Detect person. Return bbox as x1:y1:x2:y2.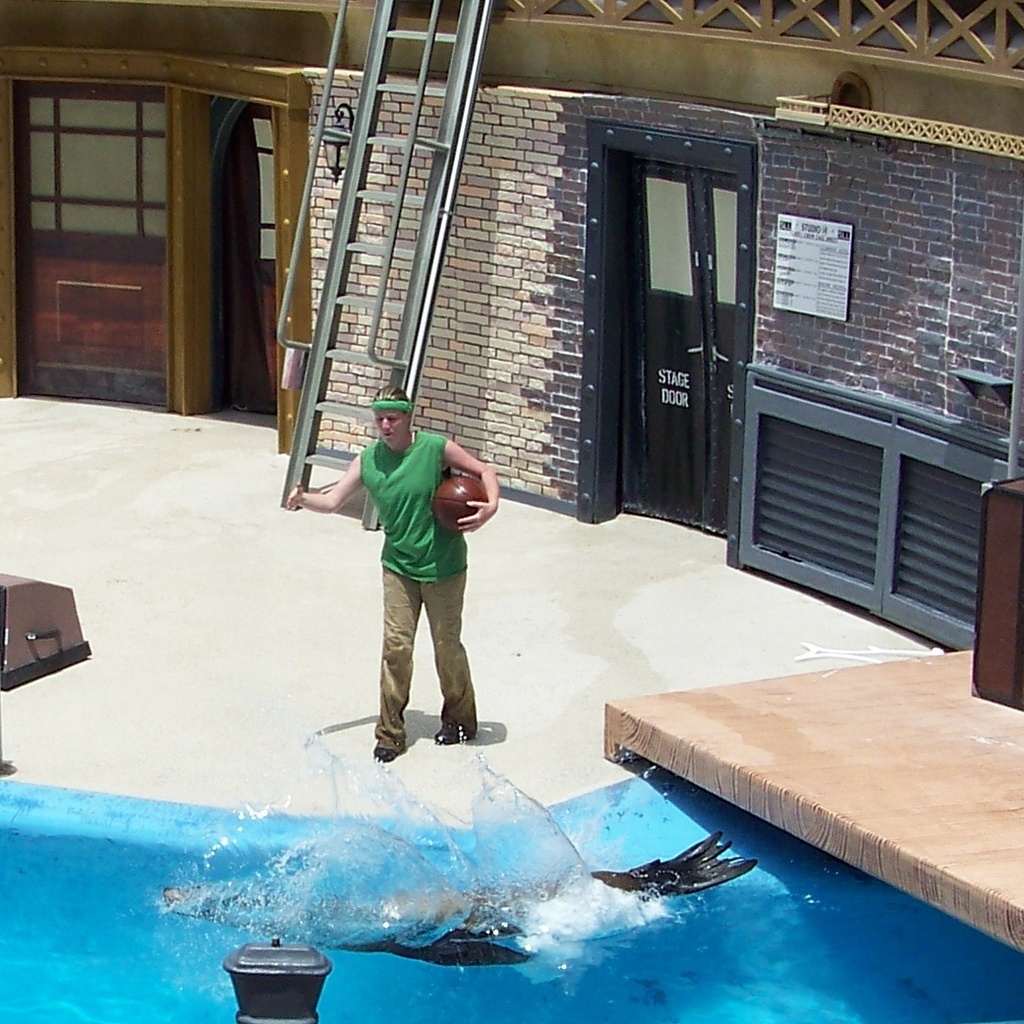
292:388:504:761.
